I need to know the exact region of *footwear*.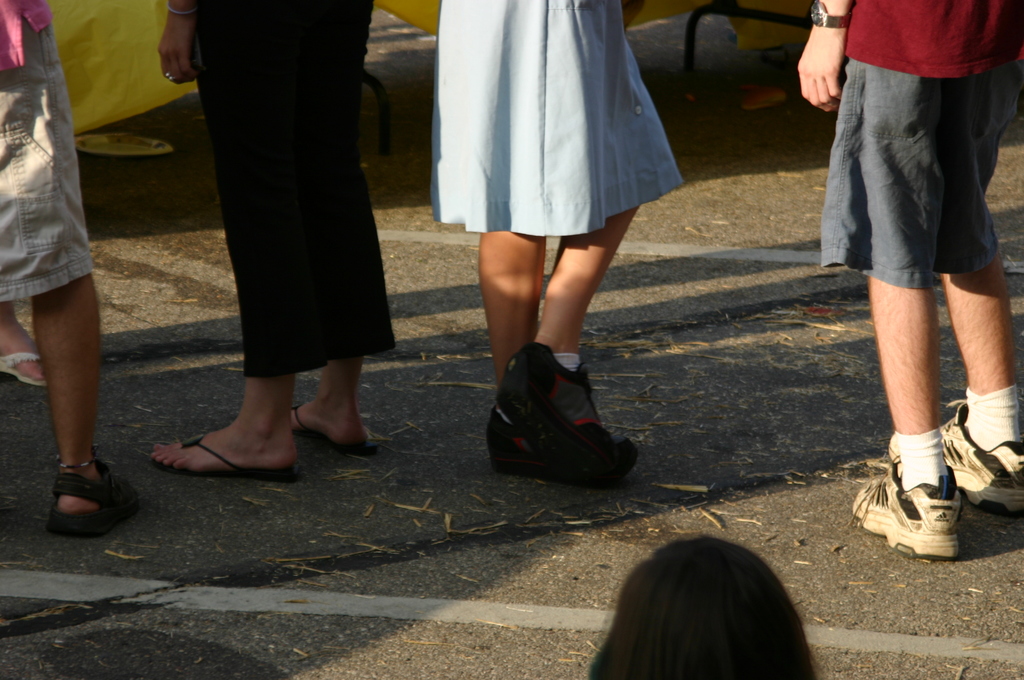
Region: [left=481, top=395, right=558, bottom=485].
